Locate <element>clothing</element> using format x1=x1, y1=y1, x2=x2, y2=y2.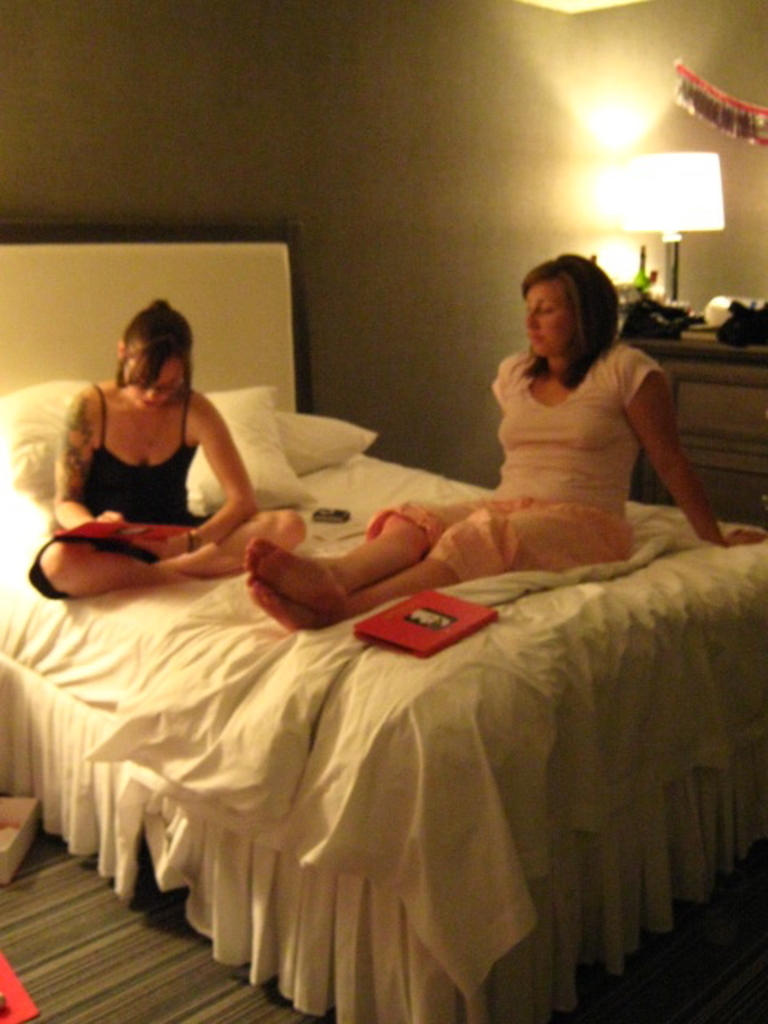
x1=26, y1=368, x2=250, y2=600.
